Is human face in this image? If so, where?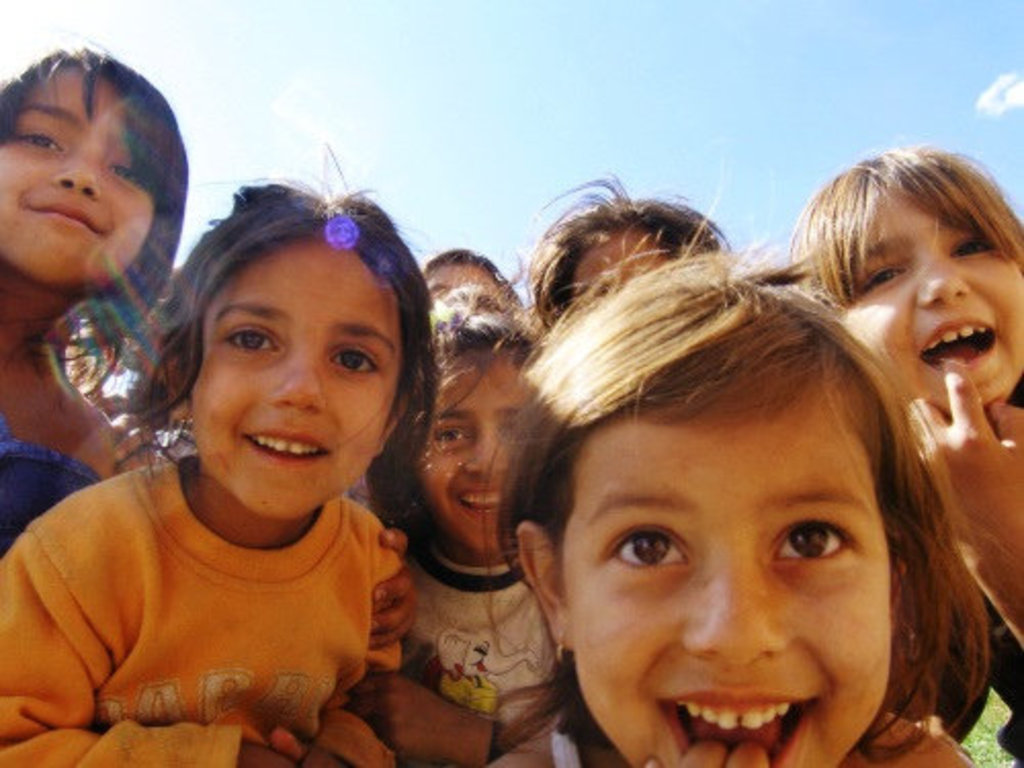
Yes, at {"x1": 563, "y1": 217, "x2": 674, "y2": 309}.
